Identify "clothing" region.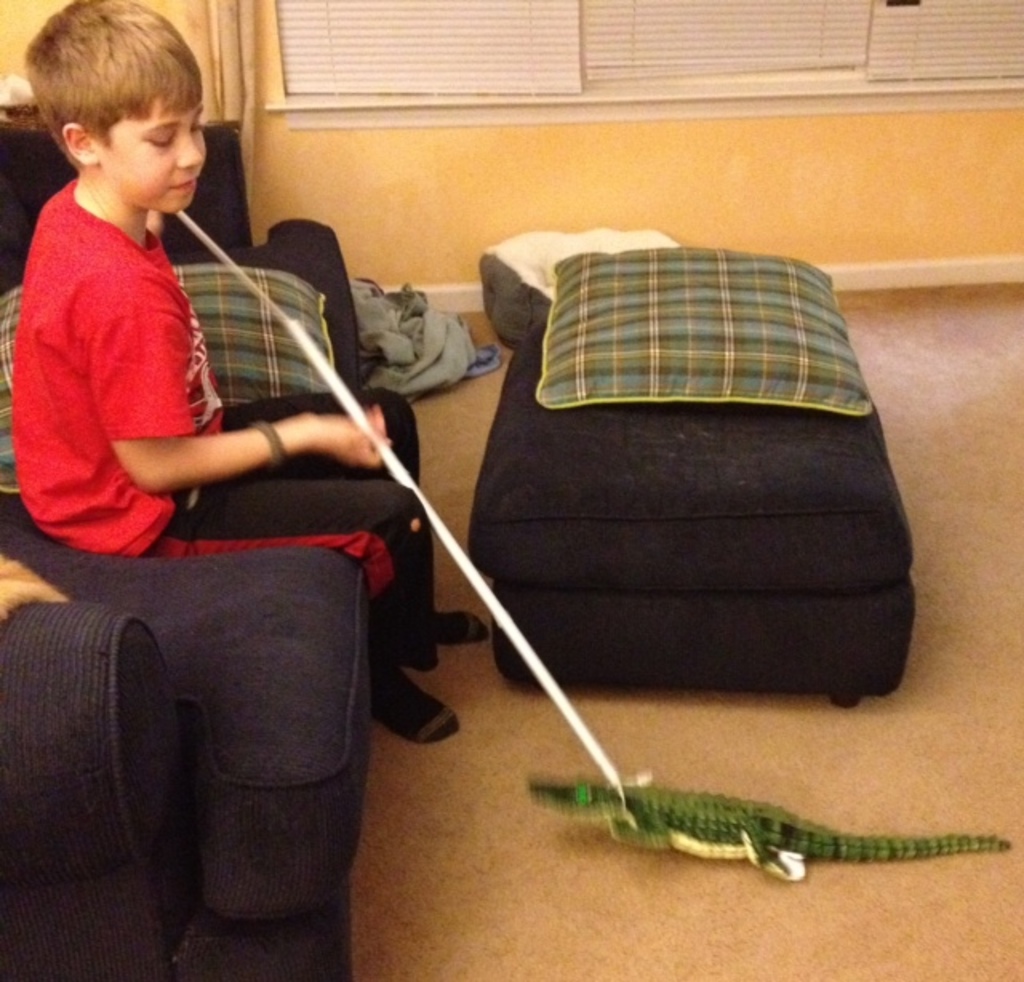
Region: 8,174,226,560.
